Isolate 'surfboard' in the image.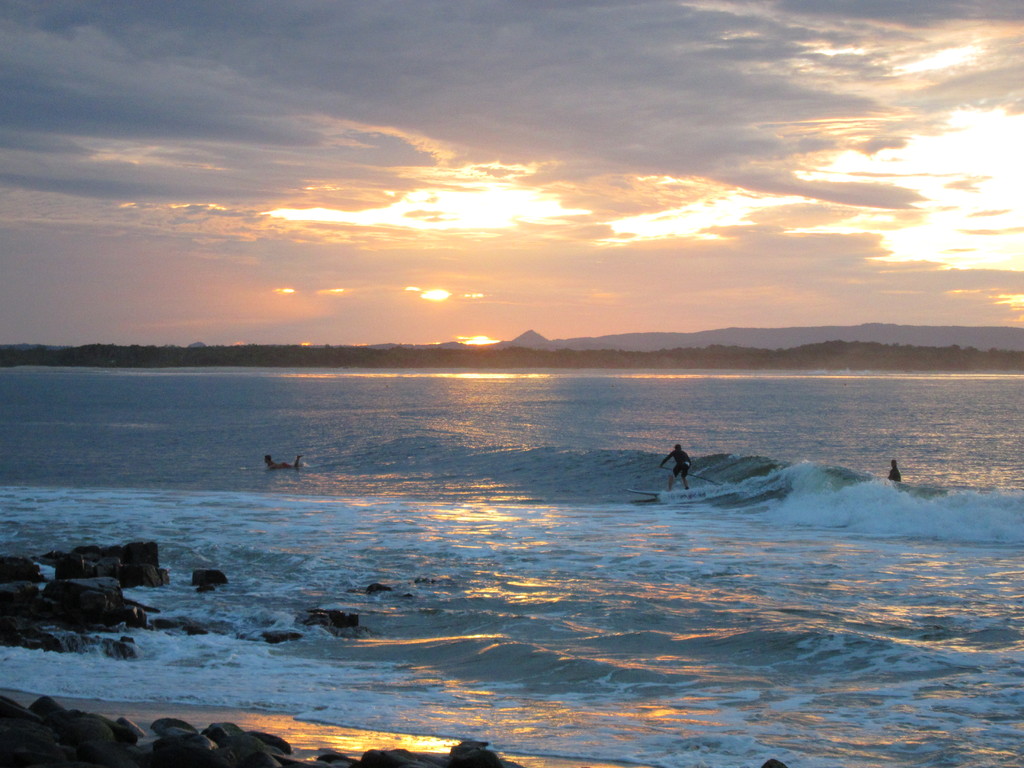
Isolated region: bbox(628, 490, 723, 500).
